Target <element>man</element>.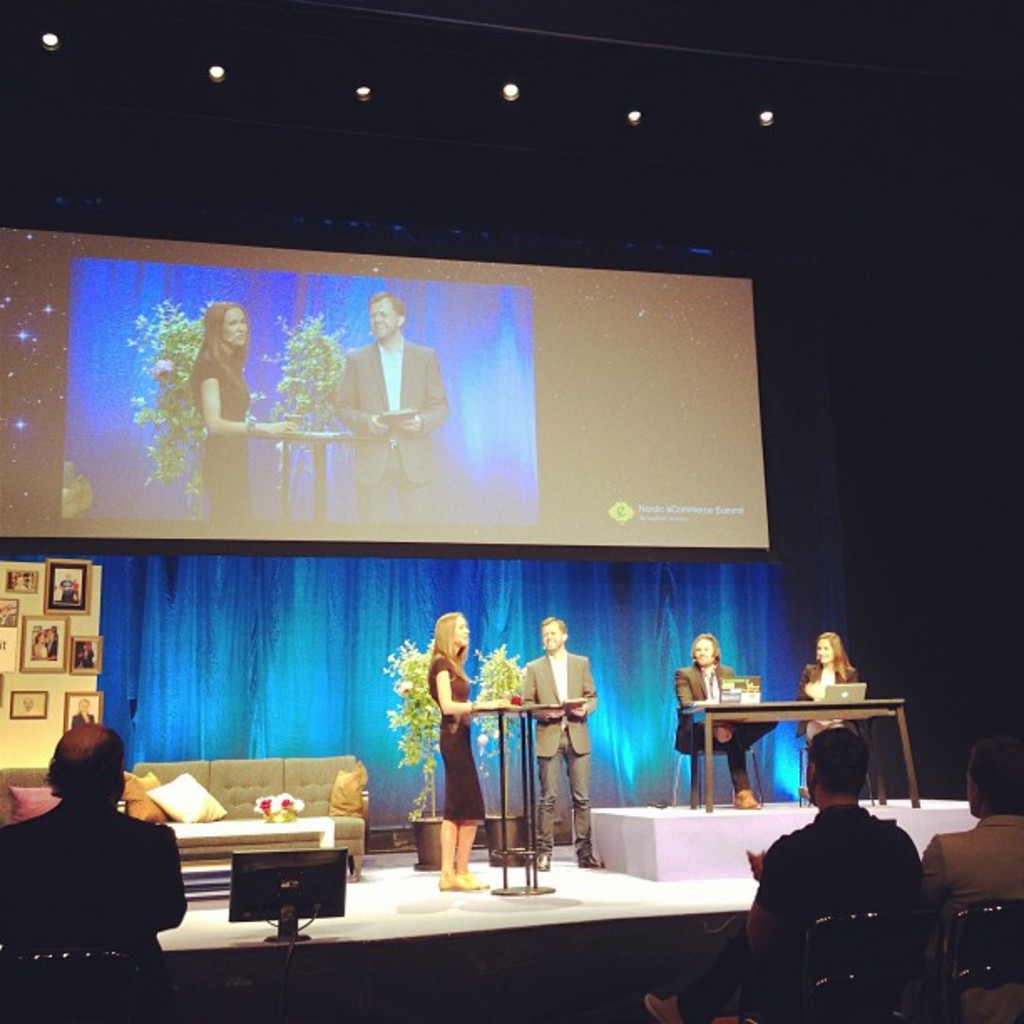
Target region: <box>335,288,455,527</box>.
